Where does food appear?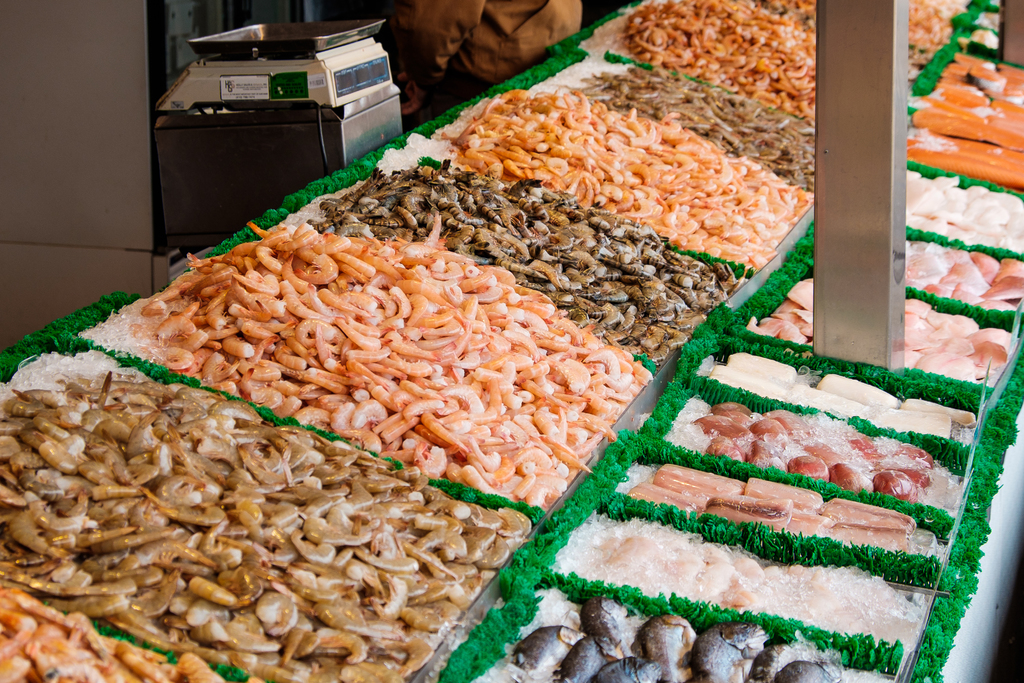
Appears at Rect(744, 274, 813, 343).
